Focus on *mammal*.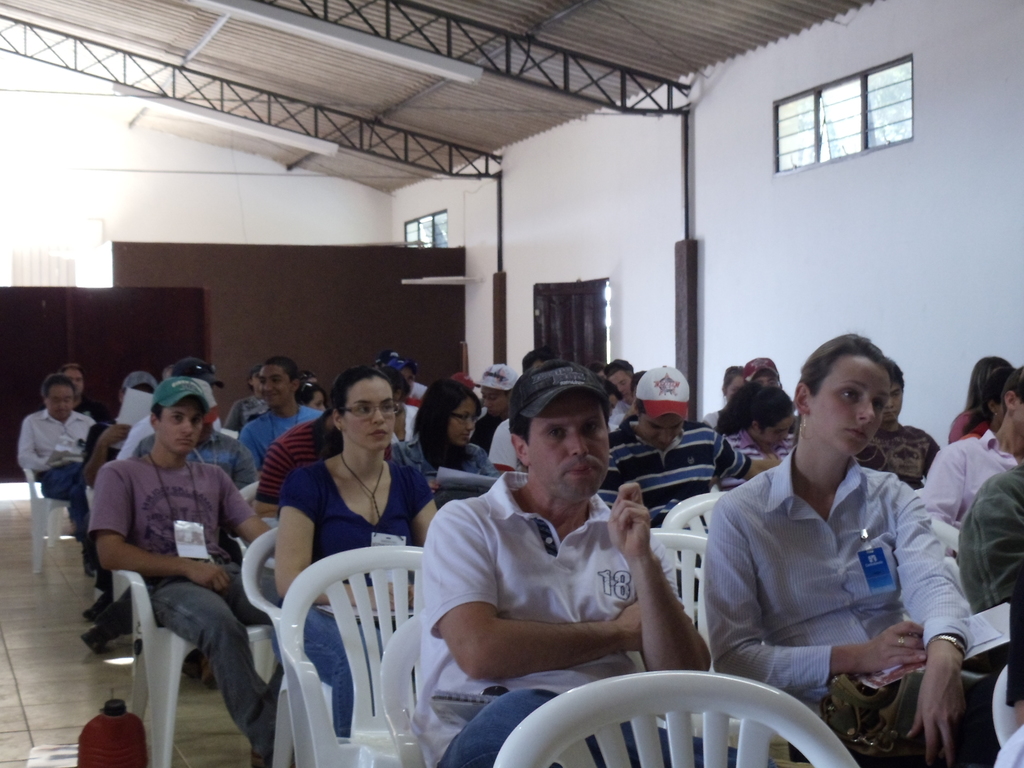
Focused at [1007,602,1023,724].
